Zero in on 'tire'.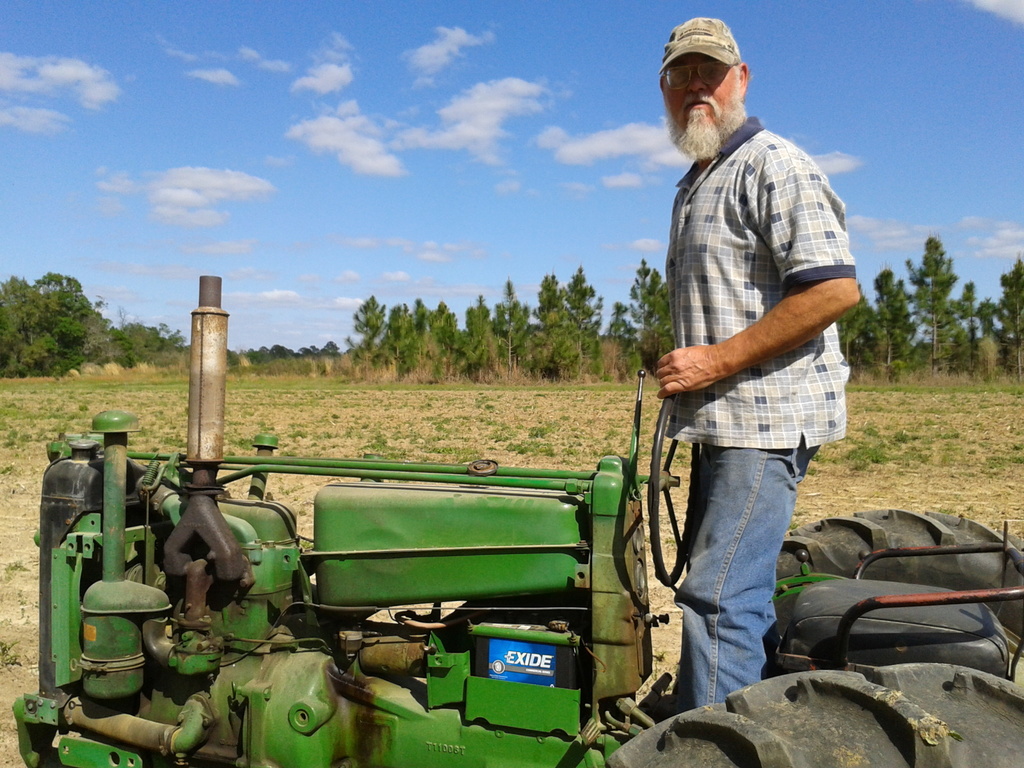
Zeroed in: bbox(607, 657, 1023, 765).
